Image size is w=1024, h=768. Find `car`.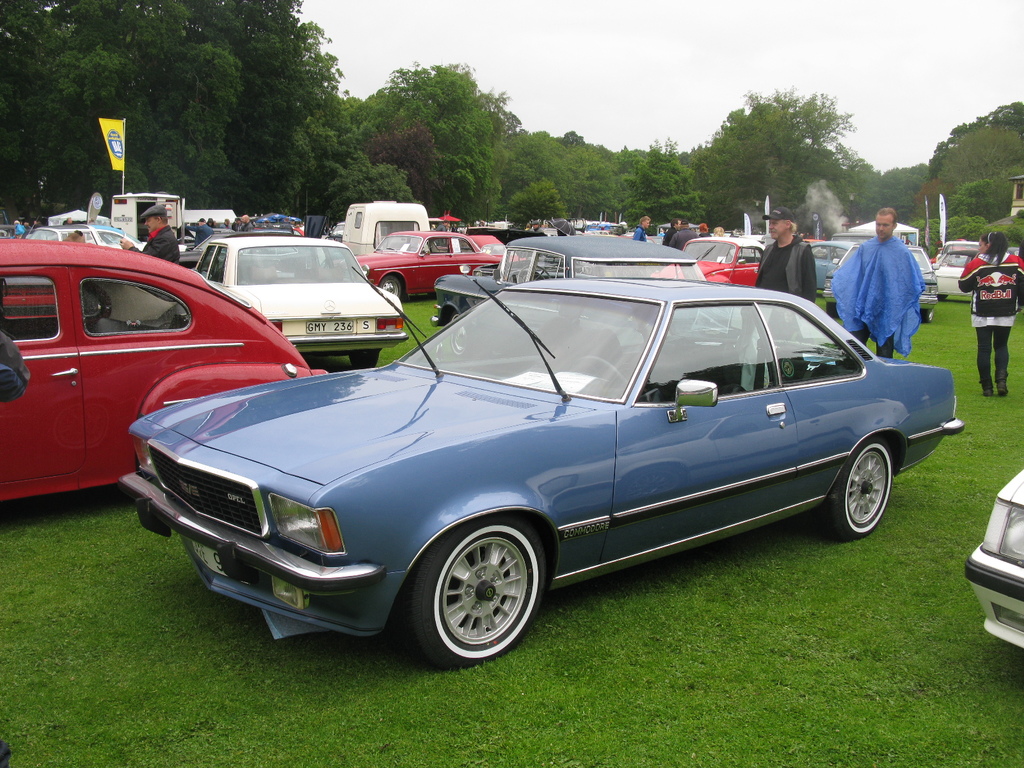
pyautogui.locateOnScreen(965, 468, 1023, 653).
